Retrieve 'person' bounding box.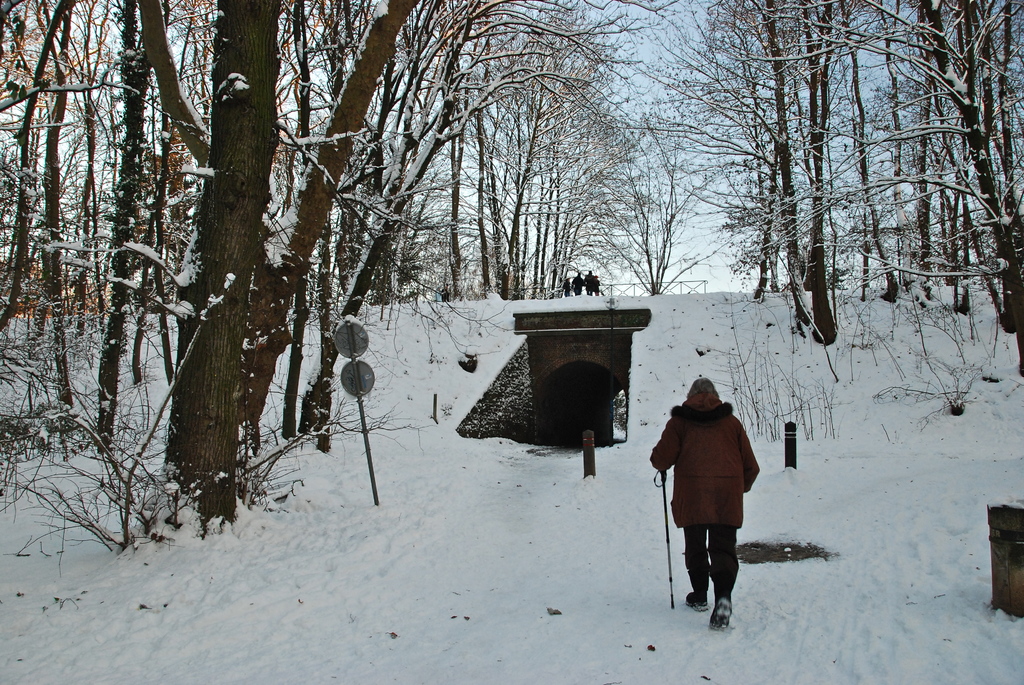
Bounding box: <bbox>671, 360, 768, 637</bbox>.
